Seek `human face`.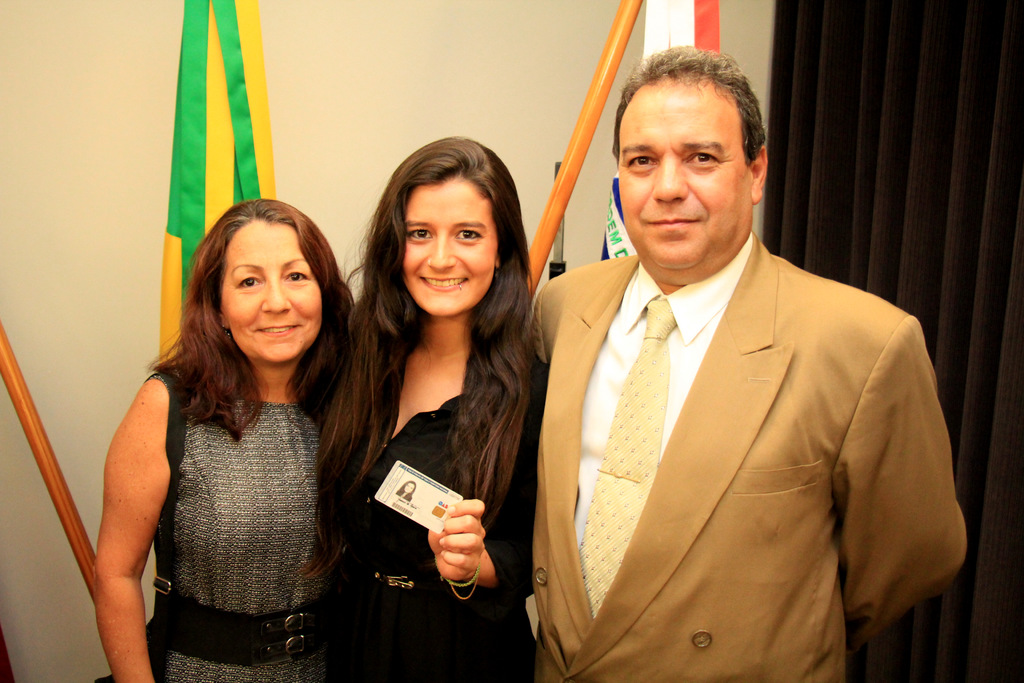
Rect(401, 174, 497, 310).
